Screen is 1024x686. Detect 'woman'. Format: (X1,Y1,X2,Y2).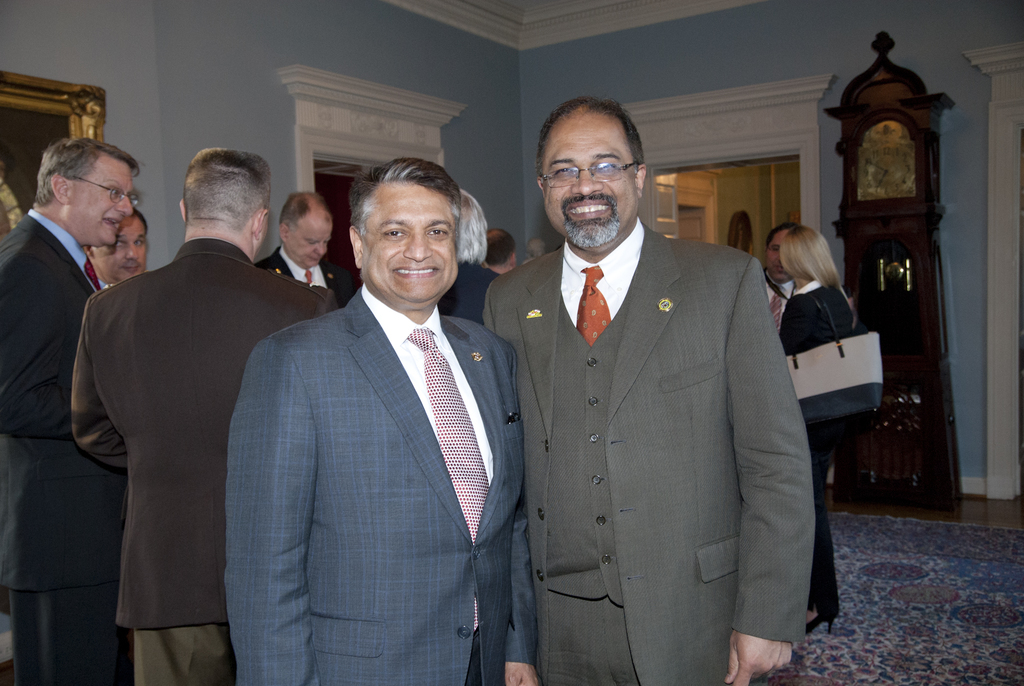
(774,229,852,635).
